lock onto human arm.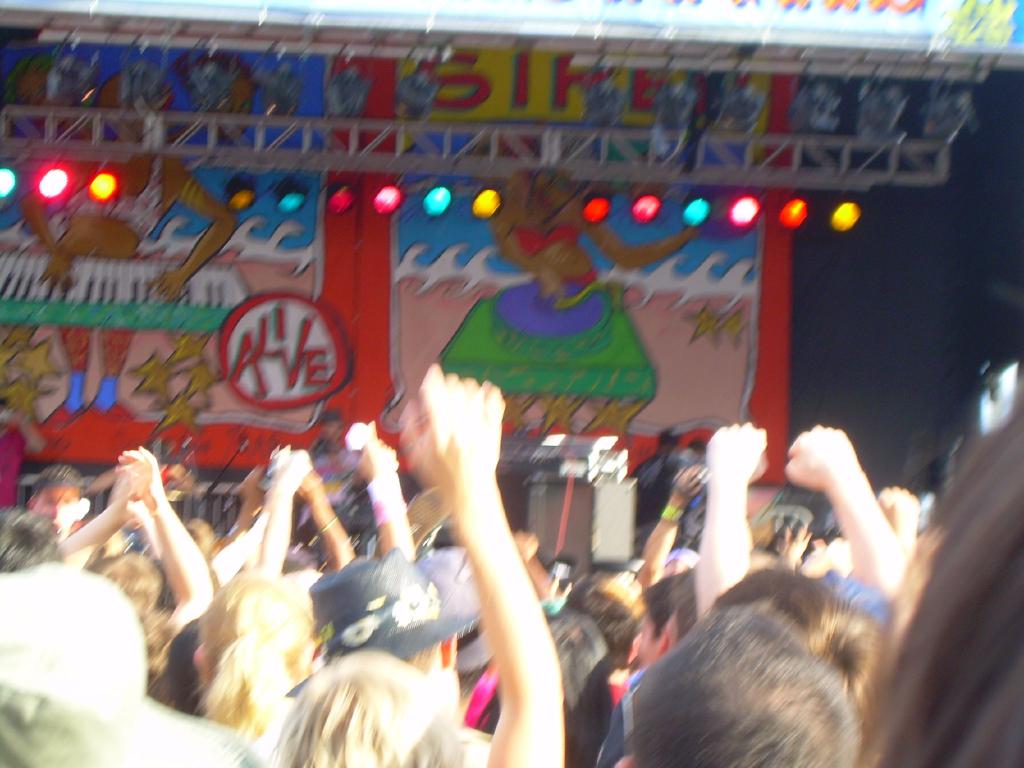
Locked: [297, 466, 349, 572].
